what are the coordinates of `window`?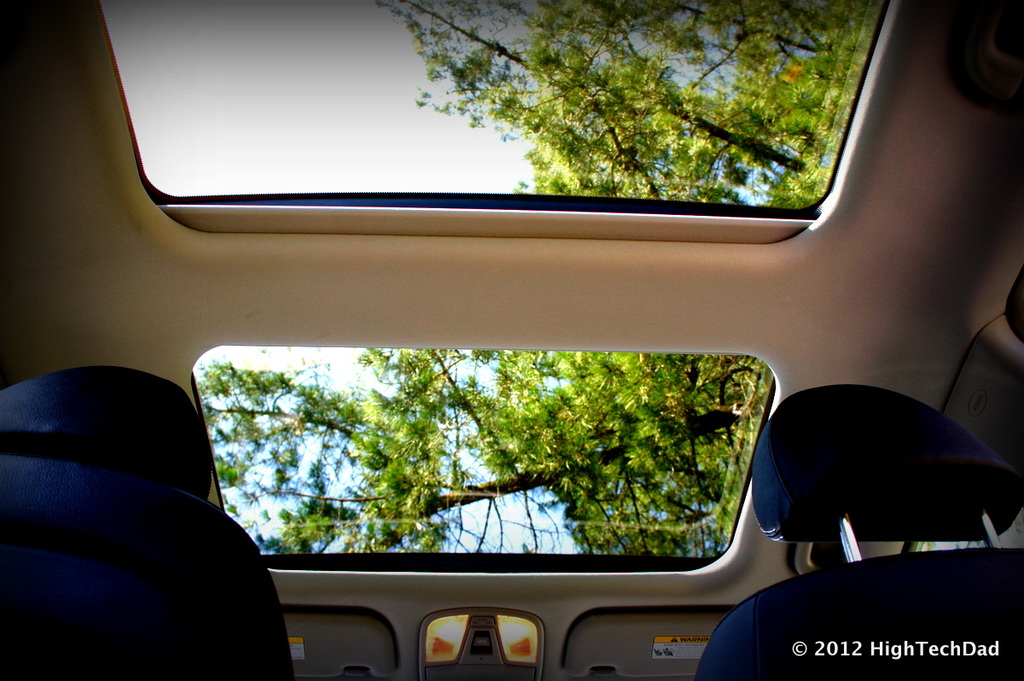
(114,15,914,241).
